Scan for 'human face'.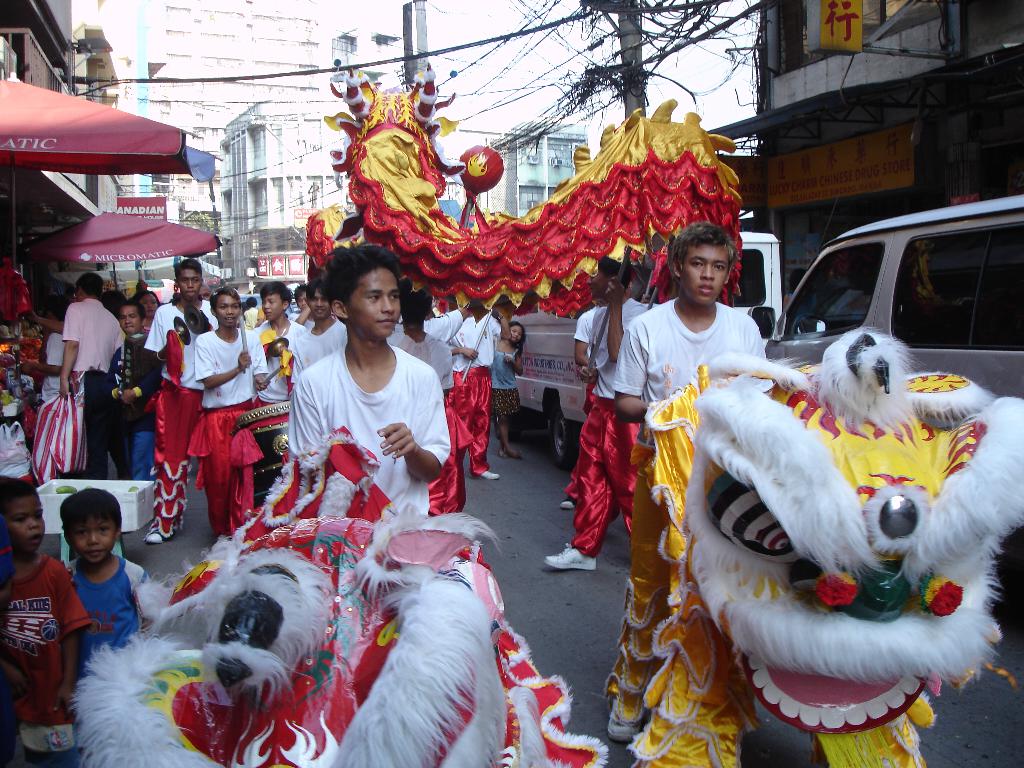
Scan result: bbox=(80, 519, 121, 568).
